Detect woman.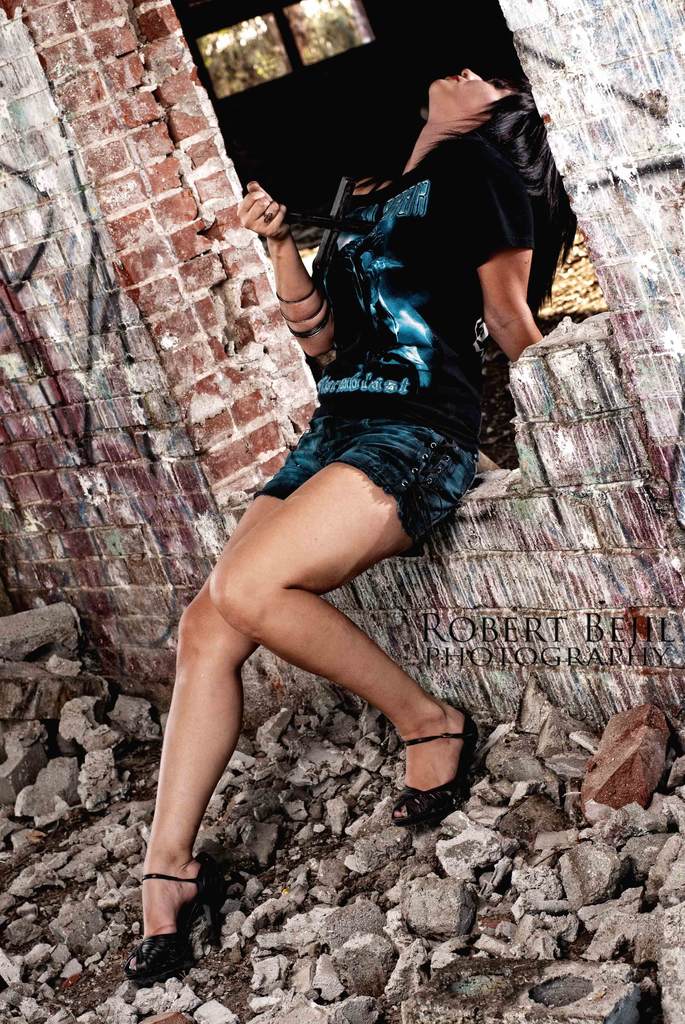
Detected at [left=150, top=77, right=501, bottom=957].
